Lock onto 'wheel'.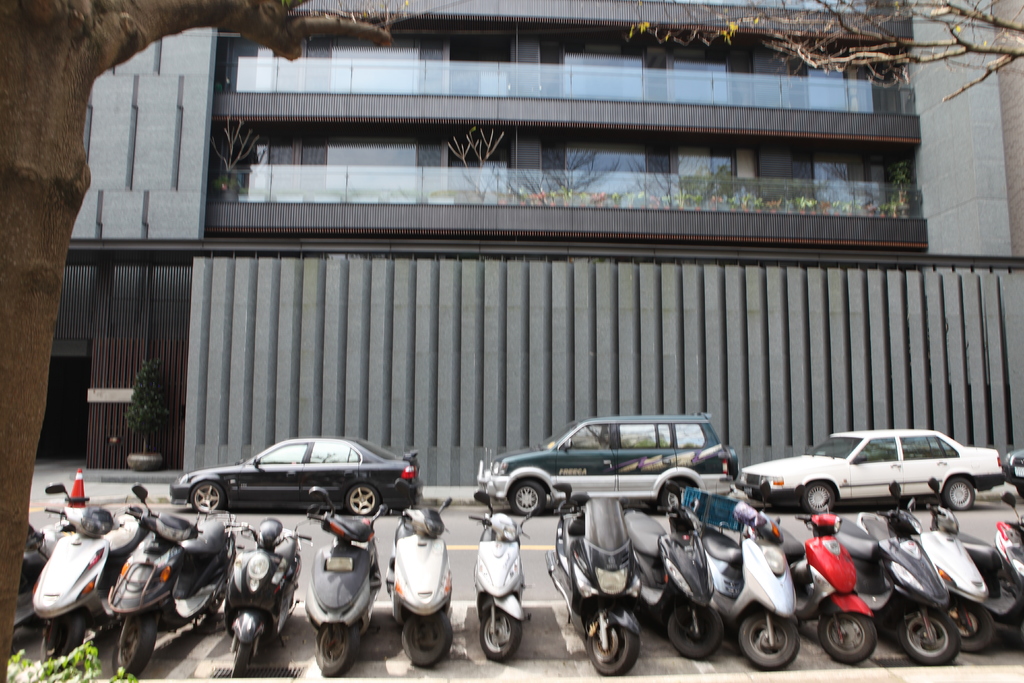
Locked: (38,608,85,664).
